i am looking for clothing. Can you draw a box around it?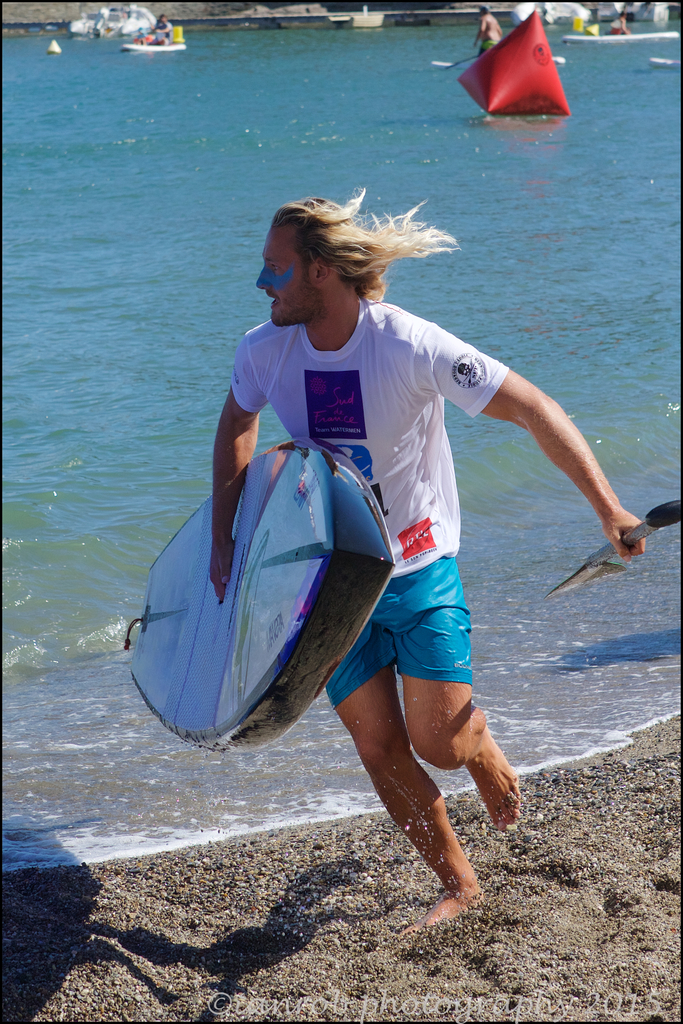
Sure, the bounding box is {"left": 154, "top": 22, "right": 174, "bottom": 45}.
